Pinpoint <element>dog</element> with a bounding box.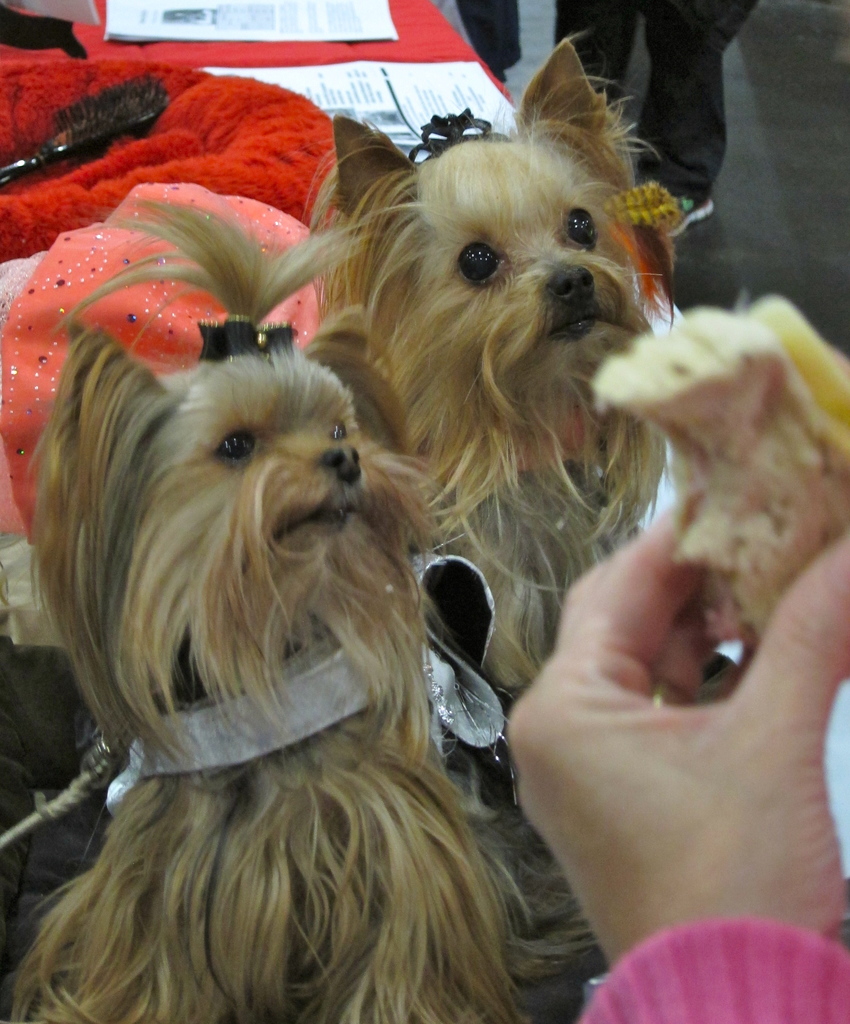
(left=309, top=29, right=739, bottom=707).
